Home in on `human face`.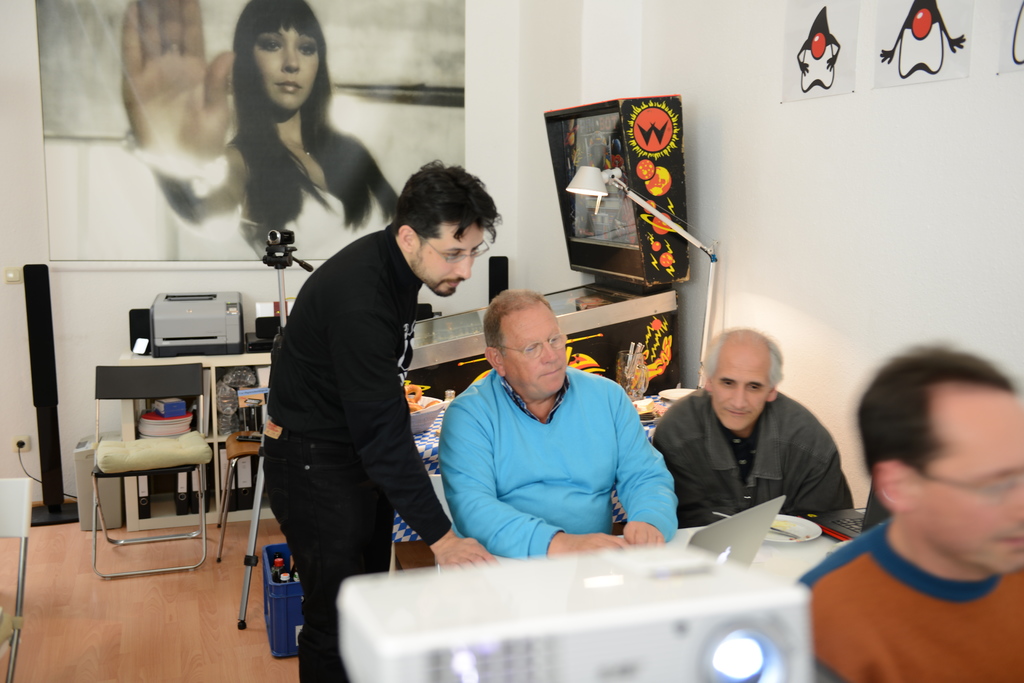
Homed in at [x1=909, y1=396, x2=1023, y2=575].
